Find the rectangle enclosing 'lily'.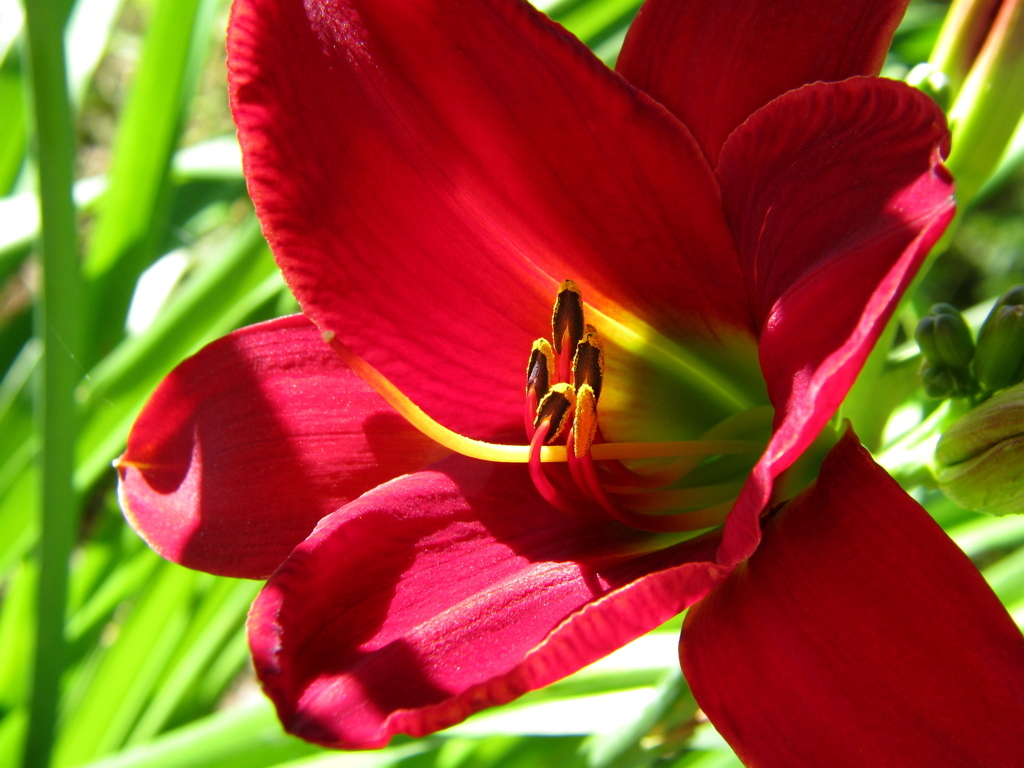
<box>109,0,1023,767</box>.
